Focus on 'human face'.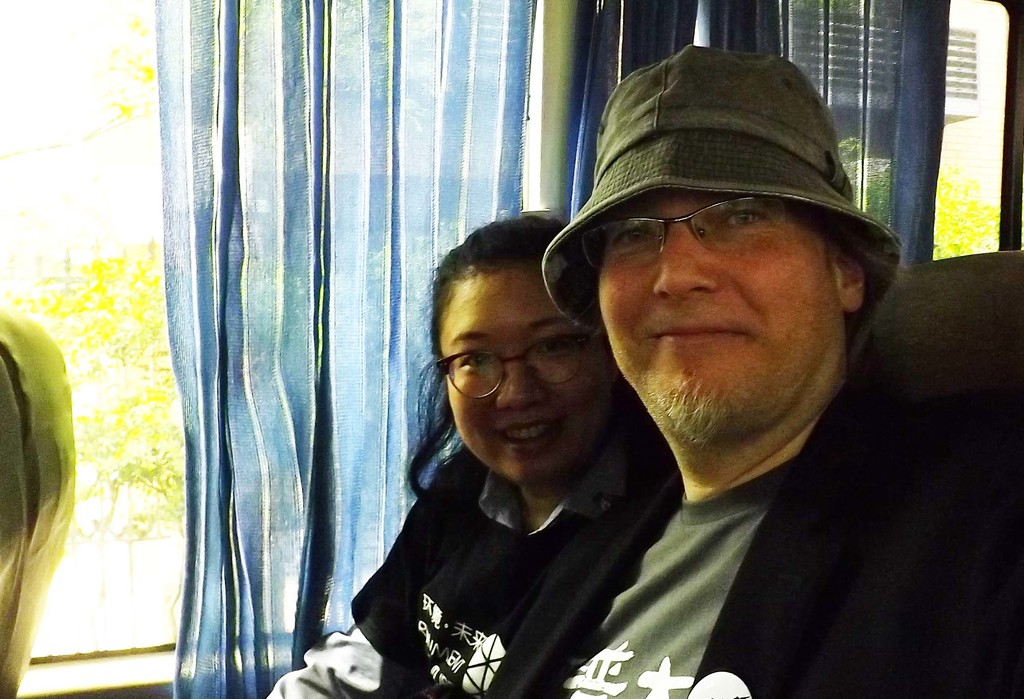
Focused at Rect(438, 270, 605, 486).
